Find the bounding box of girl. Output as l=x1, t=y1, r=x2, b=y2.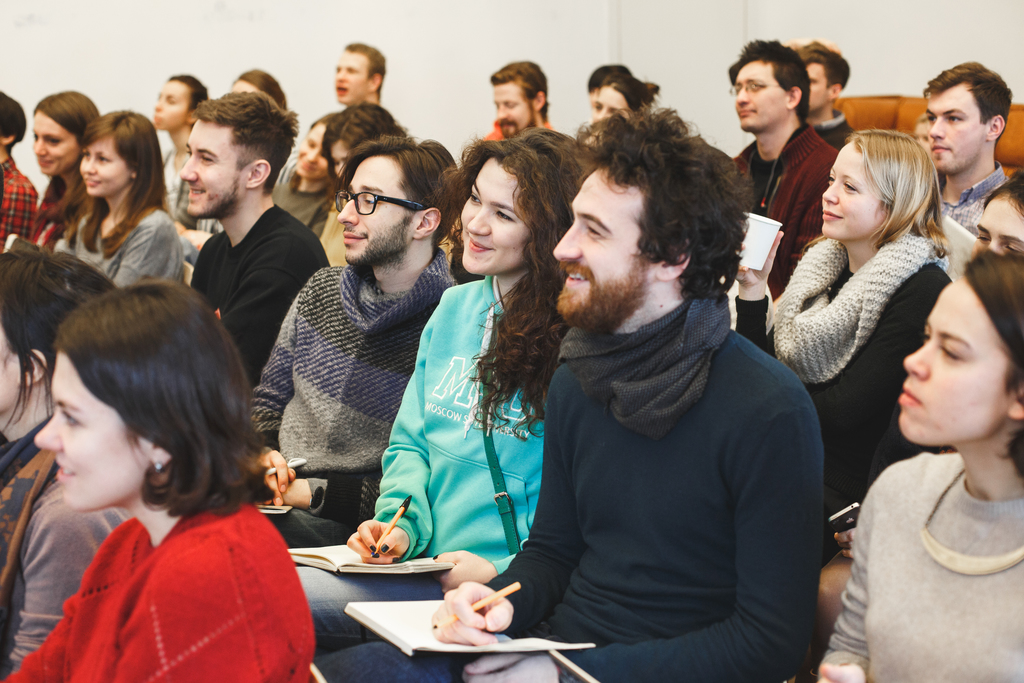
l=0, t=254, r=114, b=682.
